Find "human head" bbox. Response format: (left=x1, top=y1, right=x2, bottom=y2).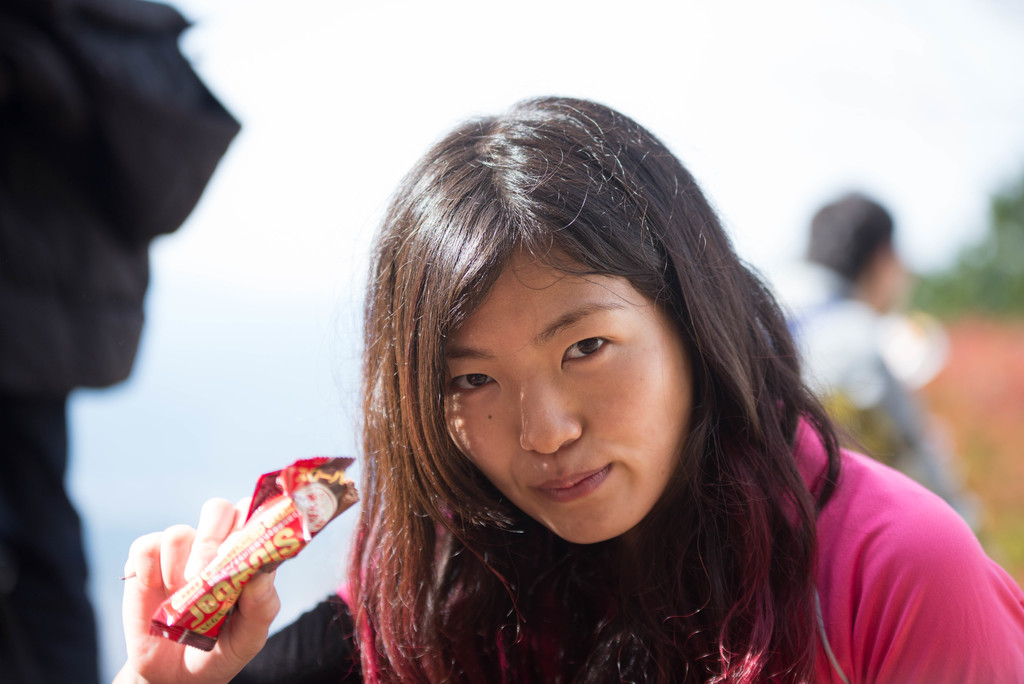
(left=807, top=191, right=907, bottom=292).
